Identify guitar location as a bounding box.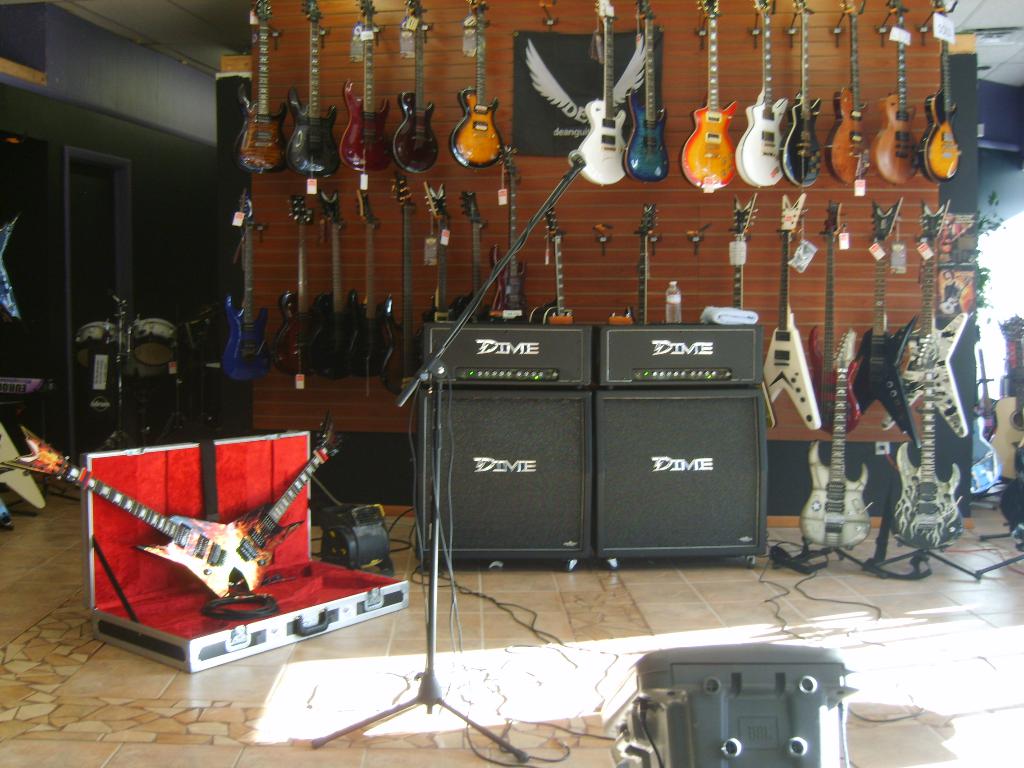
rect(793, 195, 868, 434).
